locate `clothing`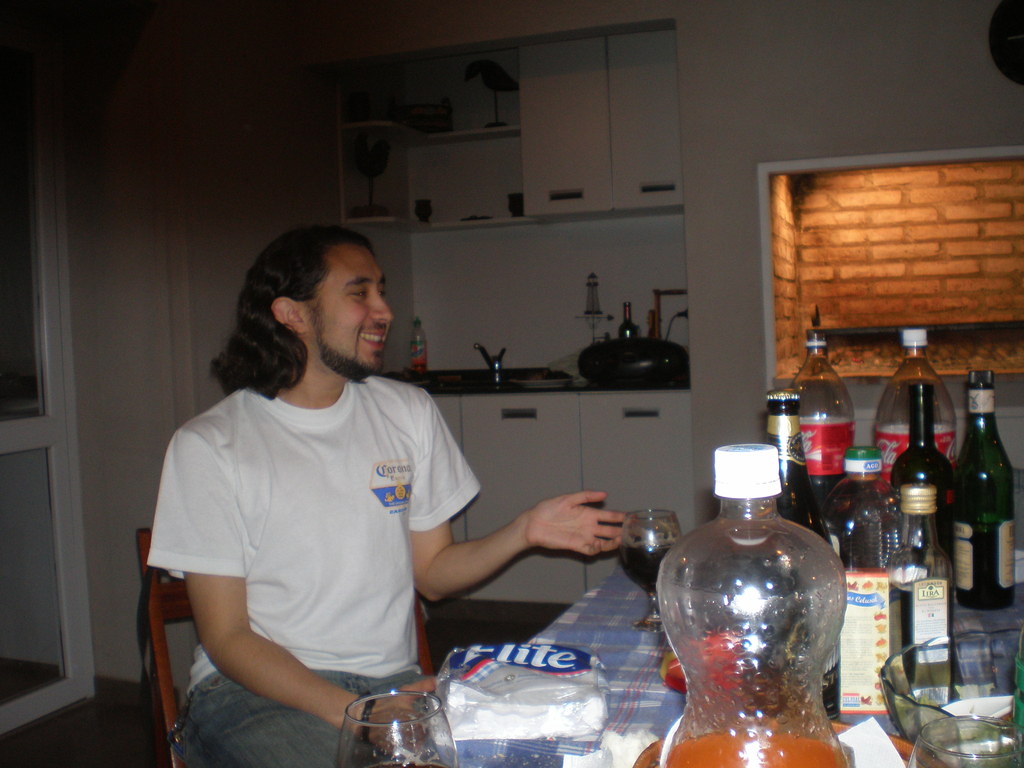
156,325,500,735
